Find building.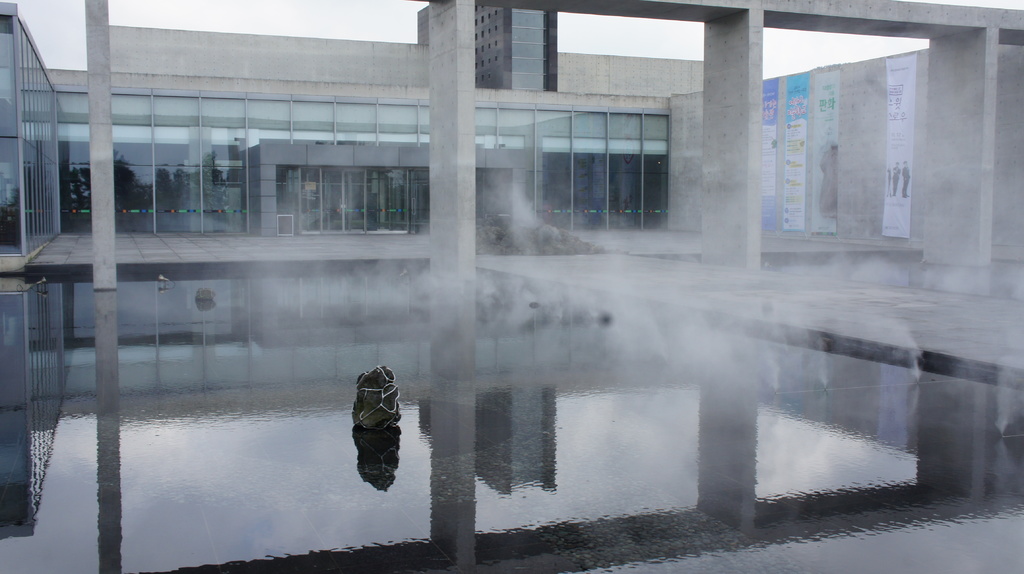
0/0/1023/272.
